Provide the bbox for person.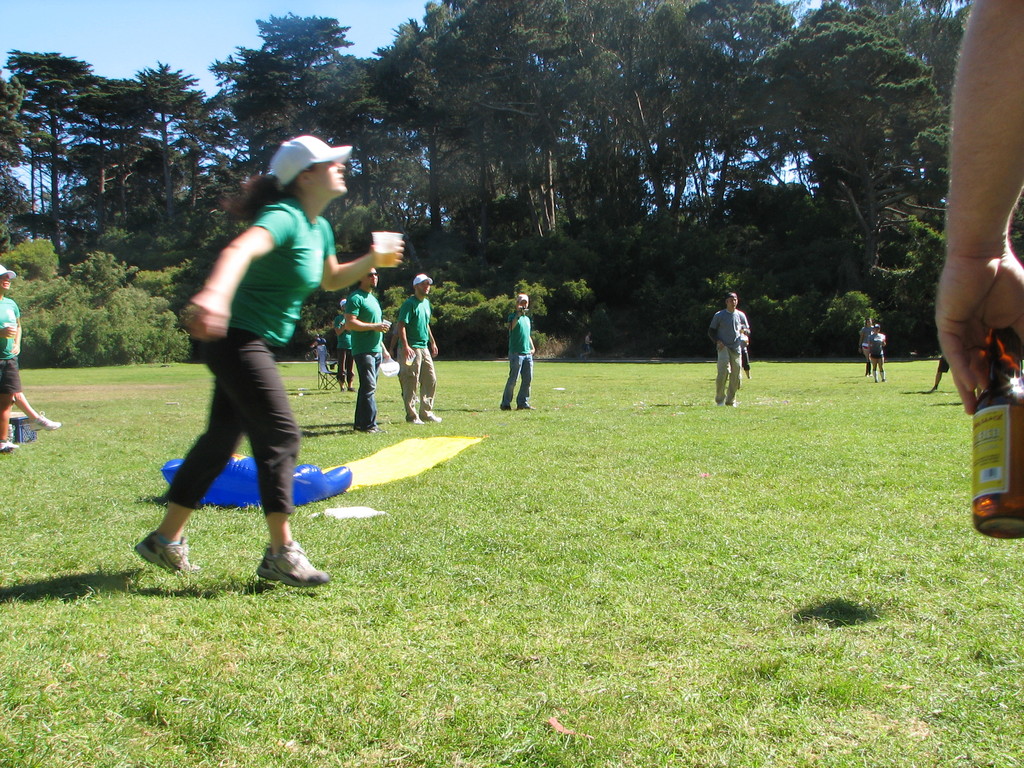
crop(936, 0, 1023, 416).
